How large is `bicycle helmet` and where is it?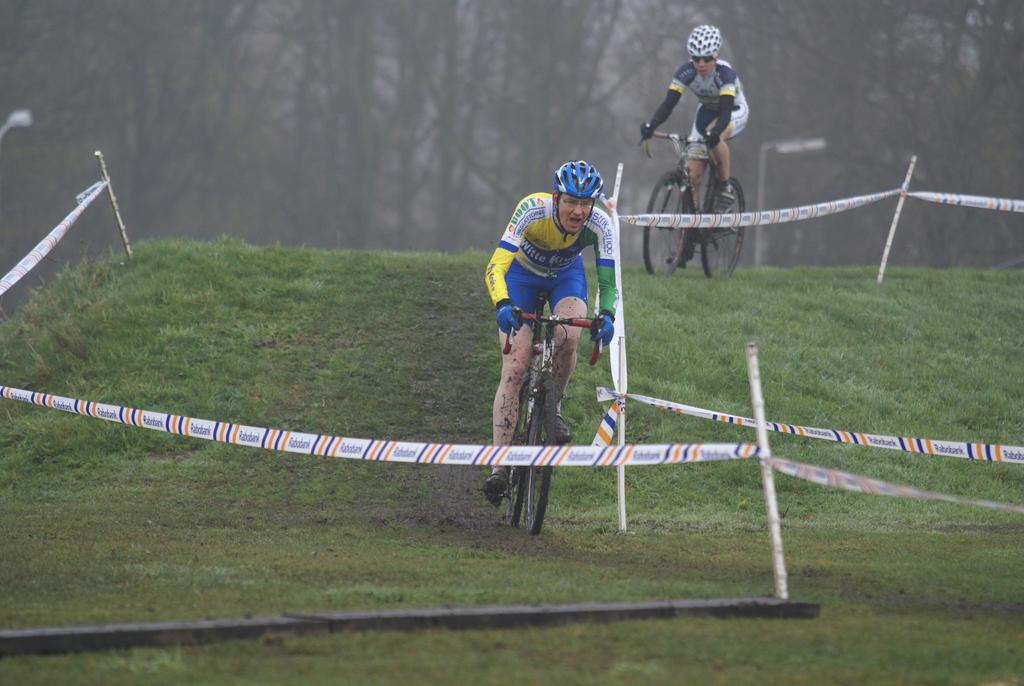
Bounding box: locate(552, 158, 603, 205).
